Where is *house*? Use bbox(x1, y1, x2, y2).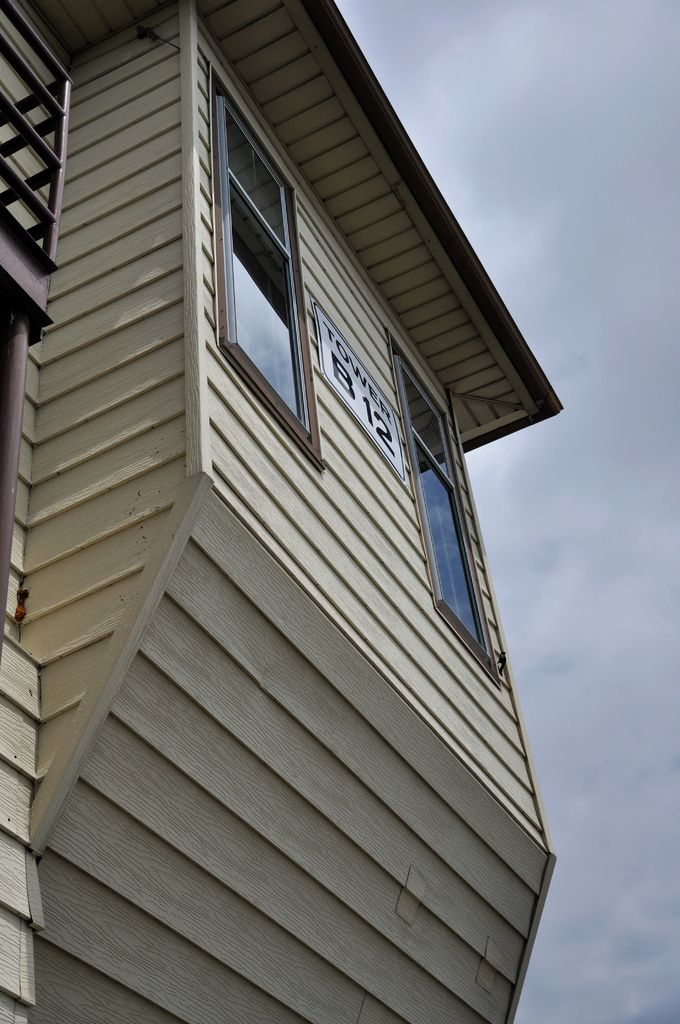
bbox(0, 0, 569, 1023).
